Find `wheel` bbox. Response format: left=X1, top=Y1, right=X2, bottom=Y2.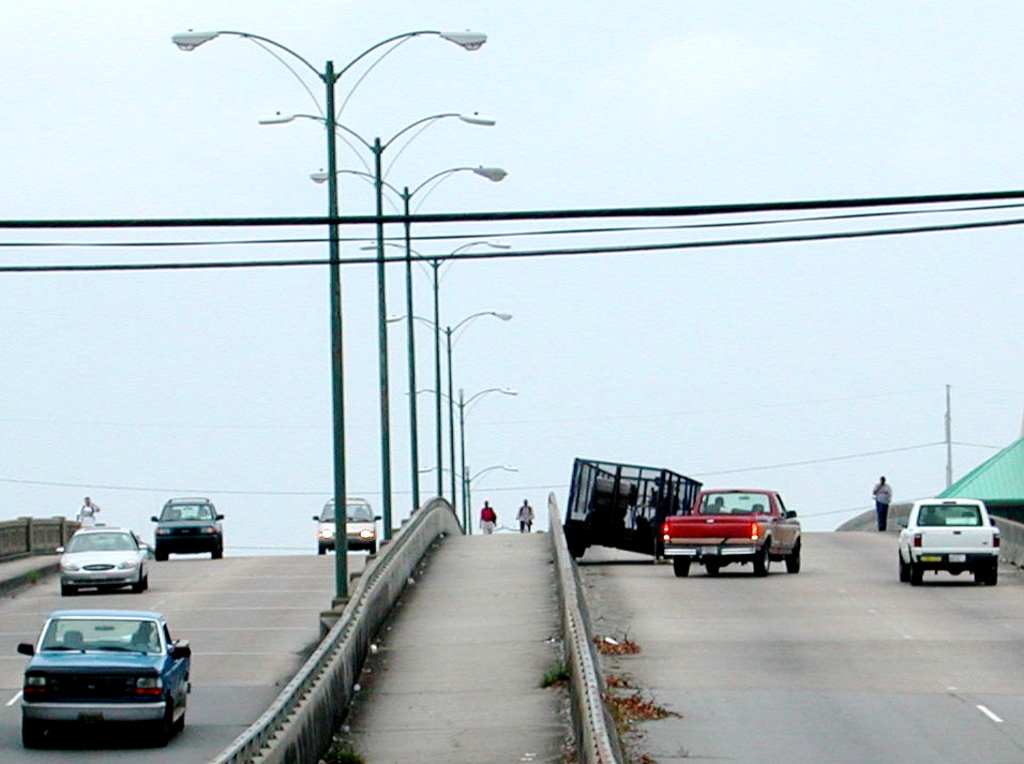
left=905, top=560, right=928, bottom=582.
